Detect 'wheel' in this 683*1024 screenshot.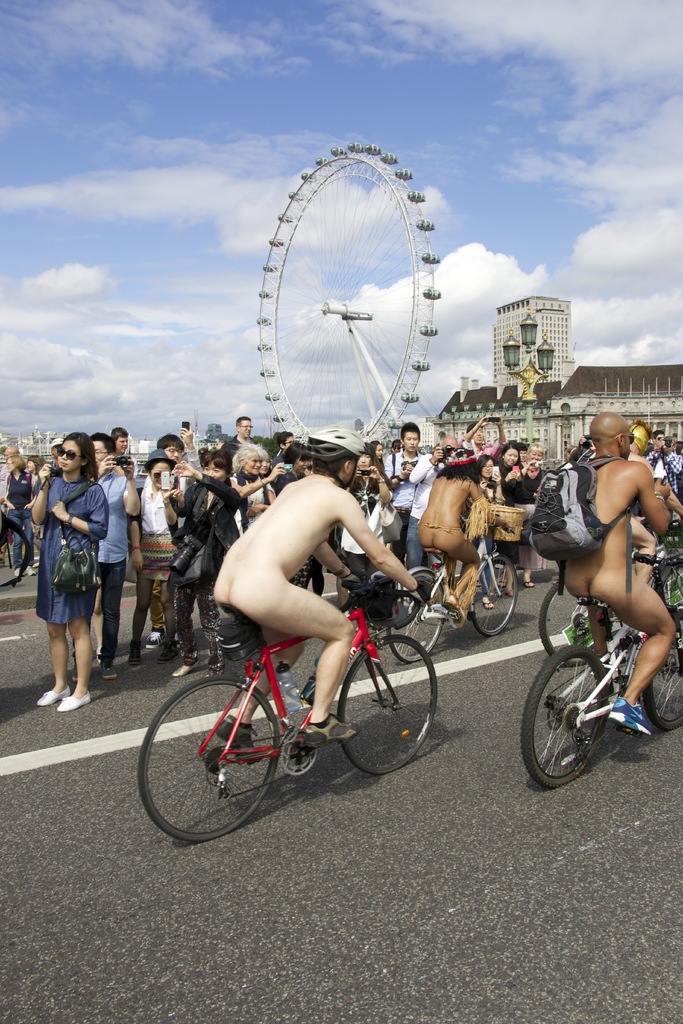
Detection: detection(642, 617, 682, 731).
